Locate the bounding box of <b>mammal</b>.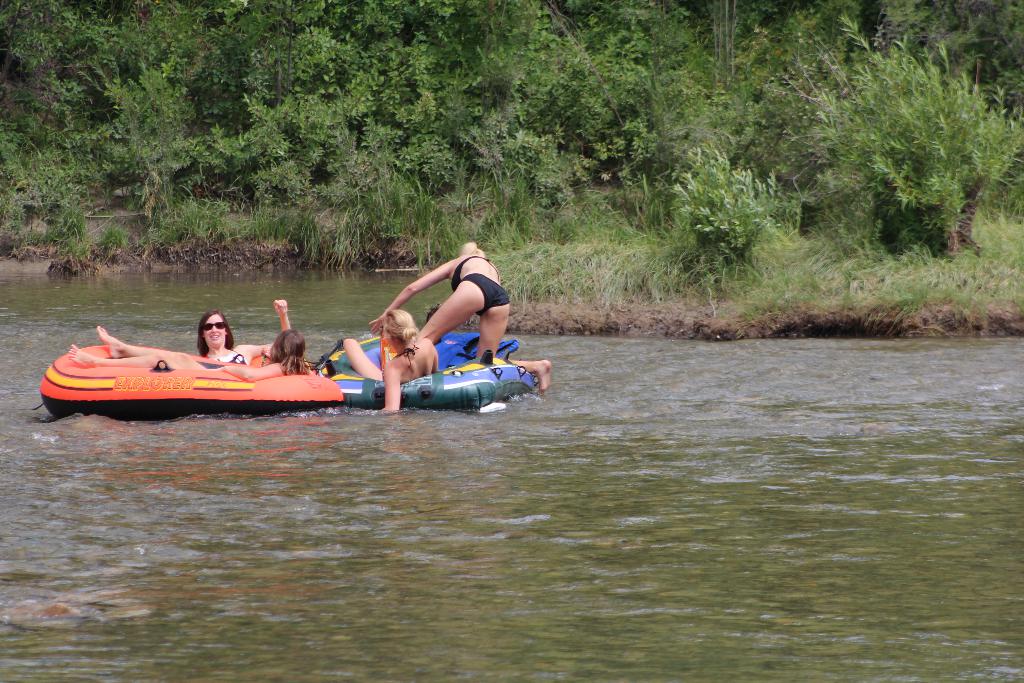
Bounding box: left=342, top=306, right=441, bottom=407.
